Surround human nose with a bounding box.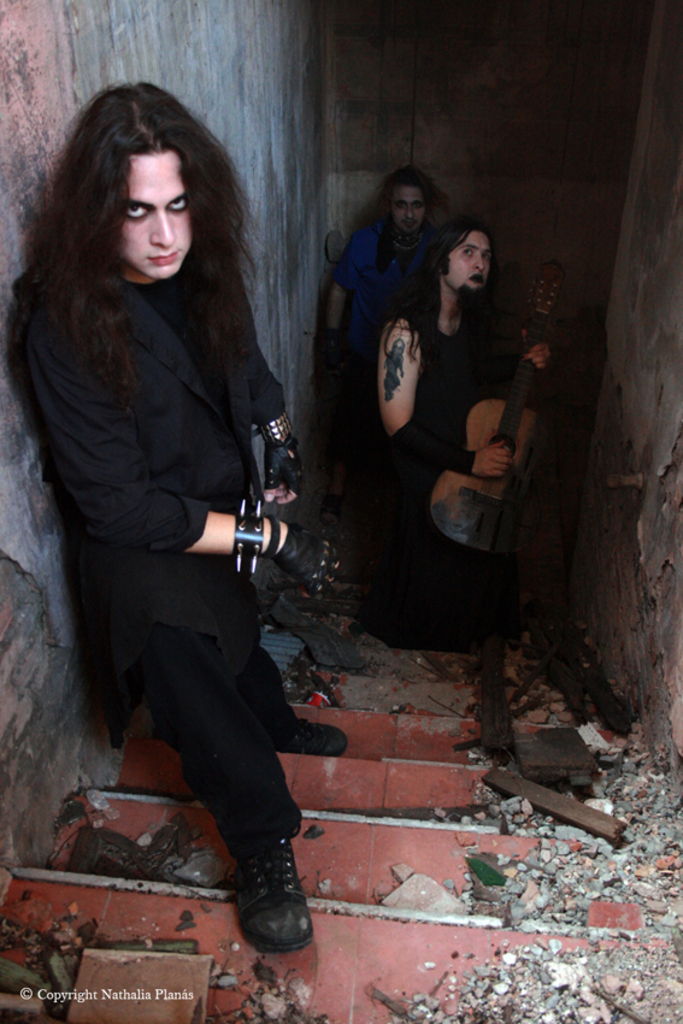
bbox=[471, 257, 485, 271].
